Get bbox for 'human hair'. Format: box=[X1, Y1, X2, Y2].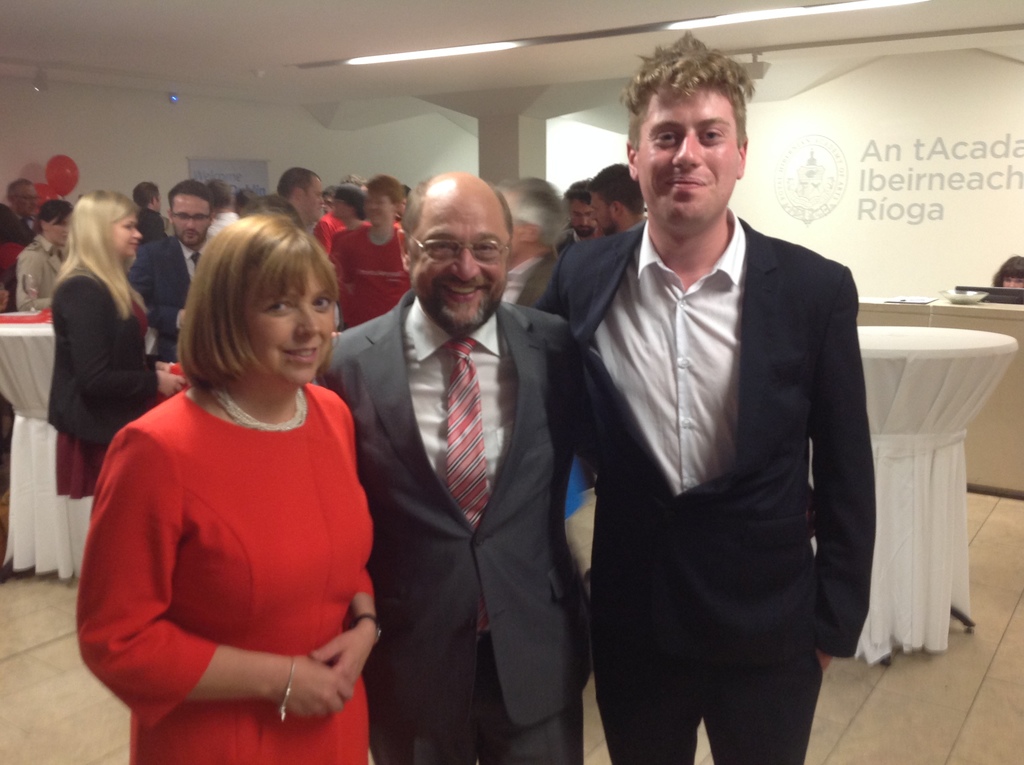
box=[185, 207, 346, 416].
